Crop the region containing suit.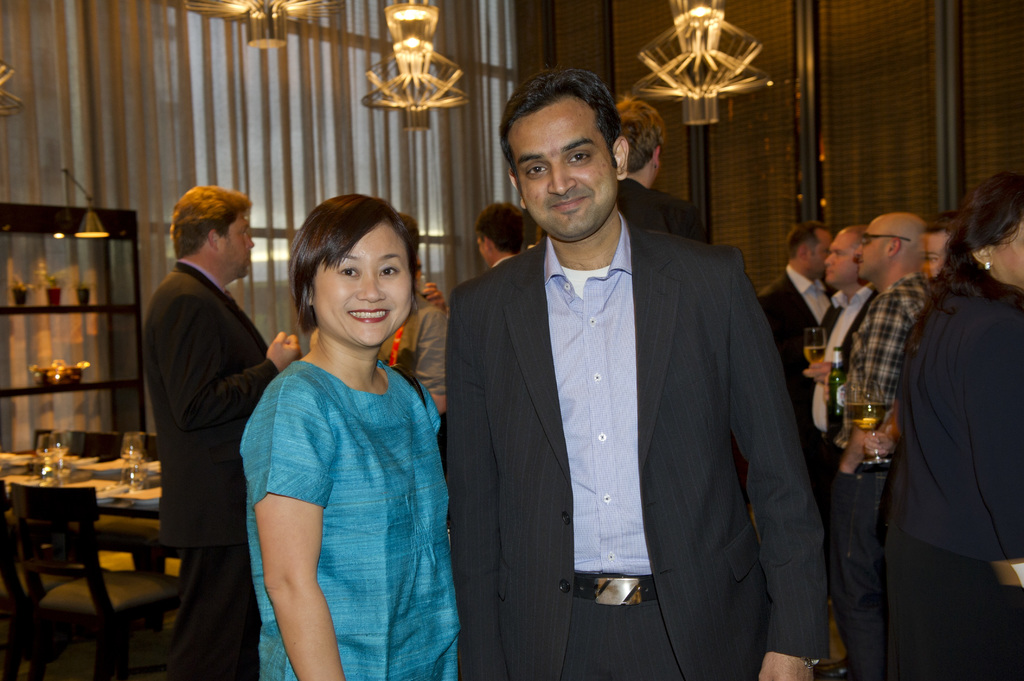
Crop region: rect(145, 262, 281, 680).
